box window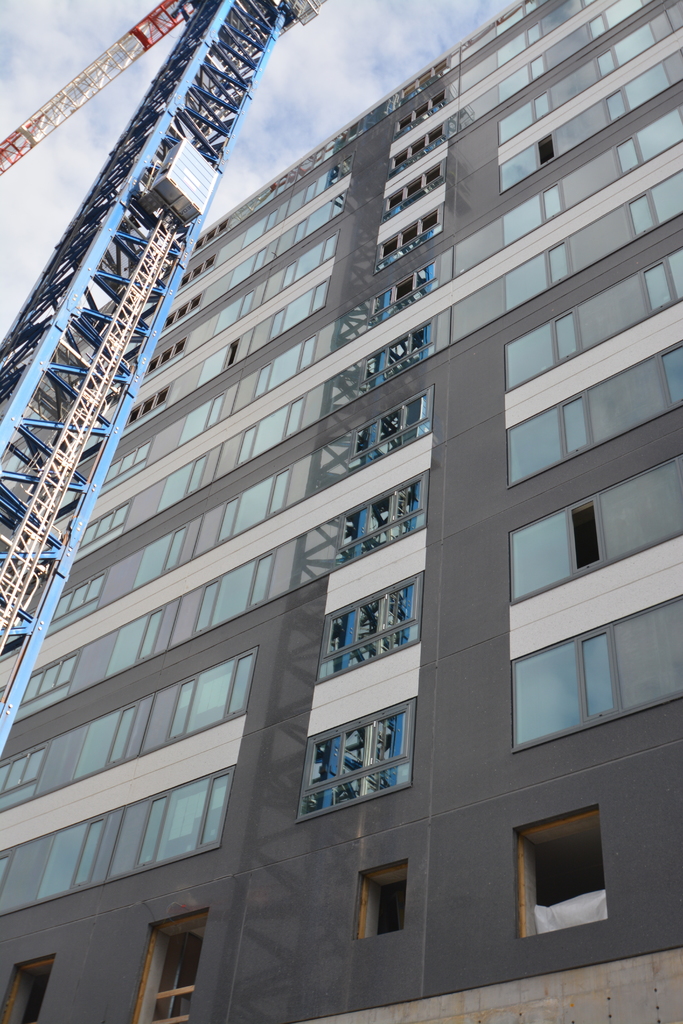
BBox(363, 259, 436, 335)
